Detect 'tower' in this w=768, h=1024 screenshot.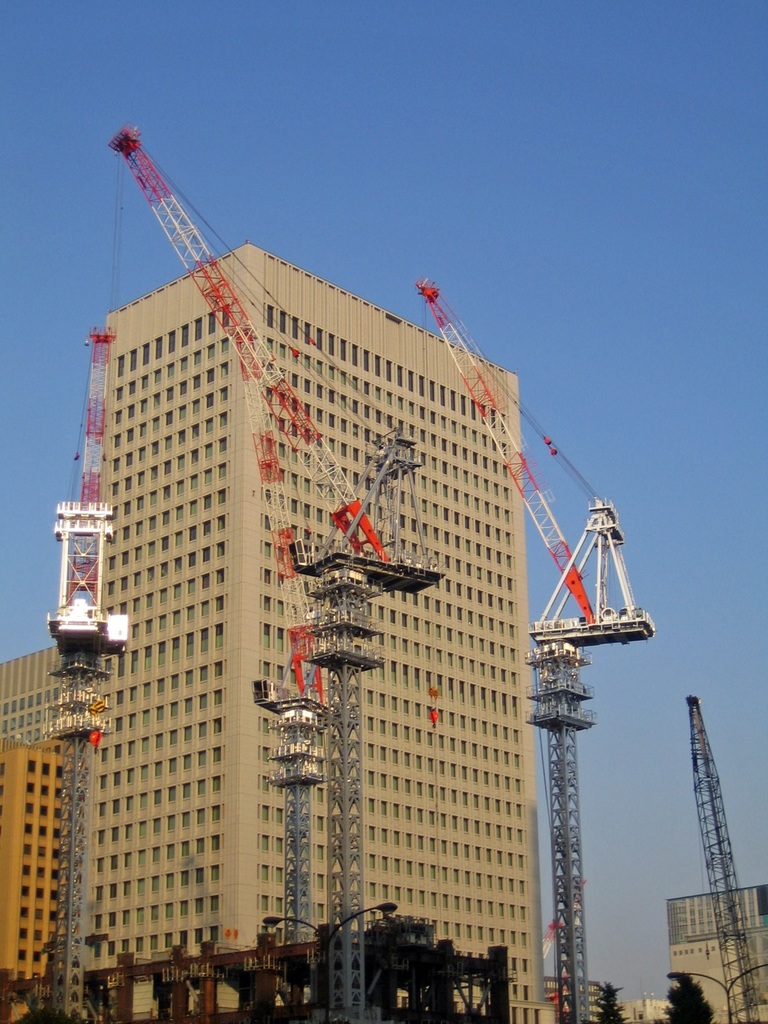
Detection: 18, 142, 606, 992.
